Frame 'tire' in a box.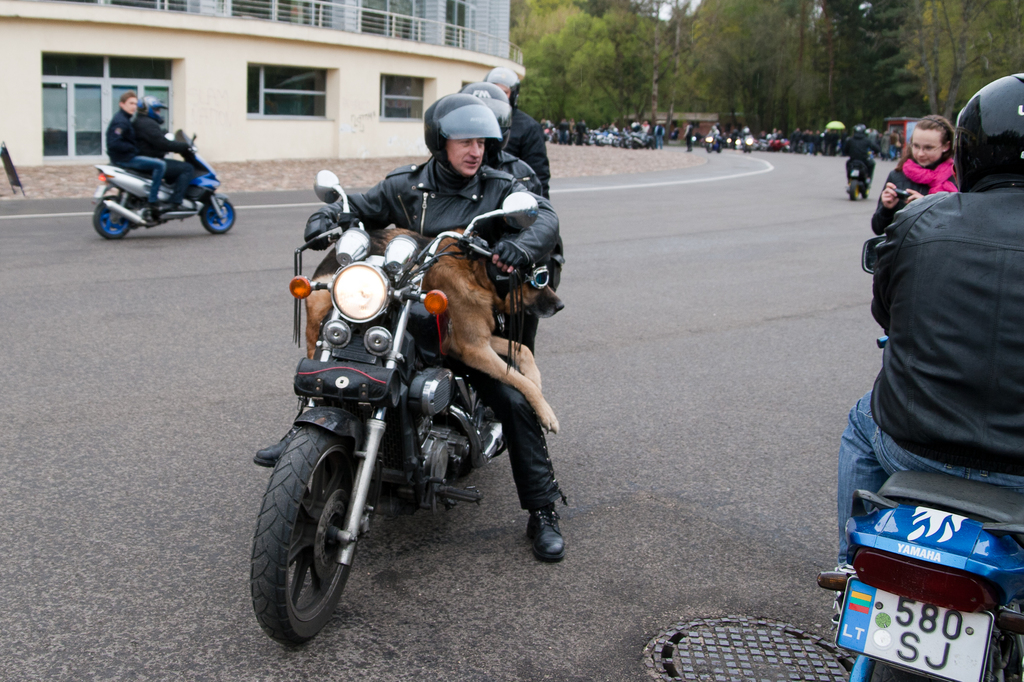
(left=204, top=199, right=236, bottom=234).
